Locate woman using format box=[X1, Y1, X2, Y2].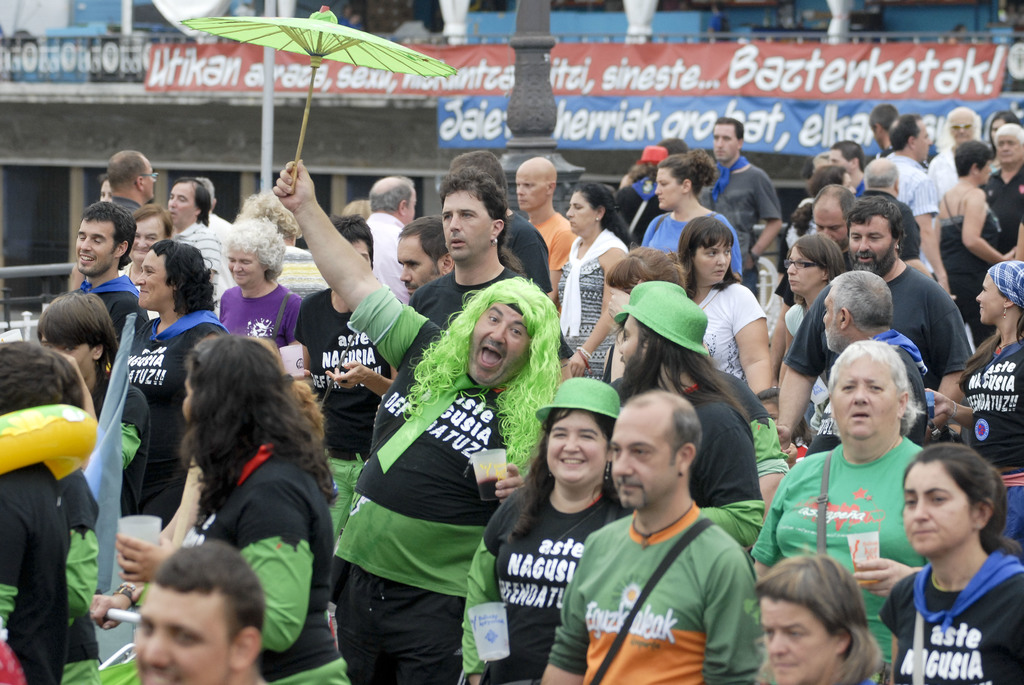
box=[673, 217, 774, 421].
